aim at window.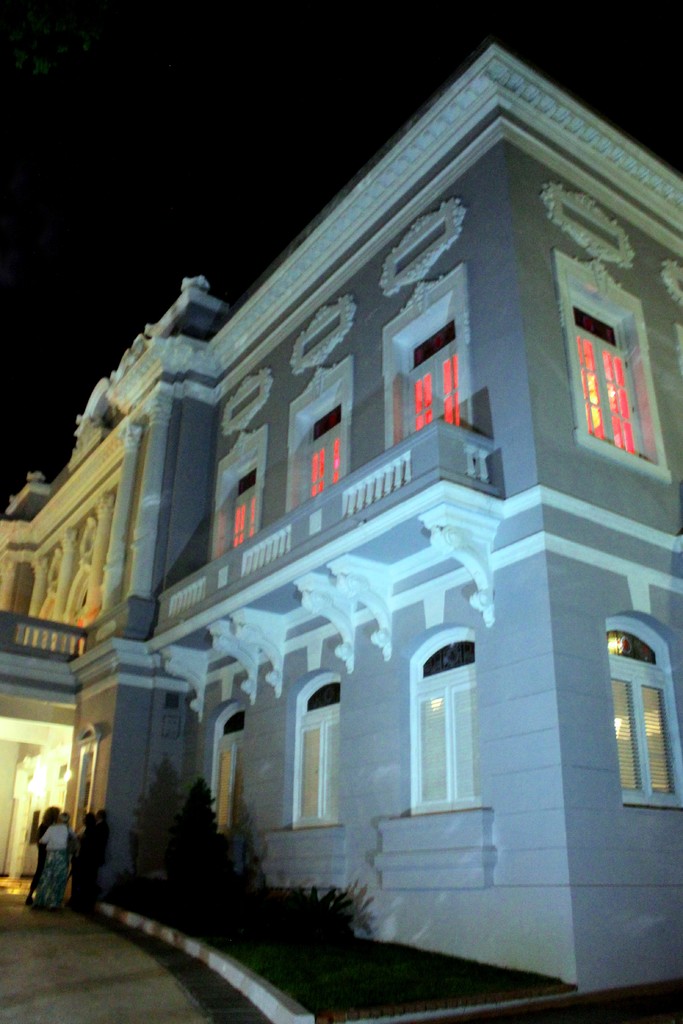
Aimed at 407,621,484,840.
